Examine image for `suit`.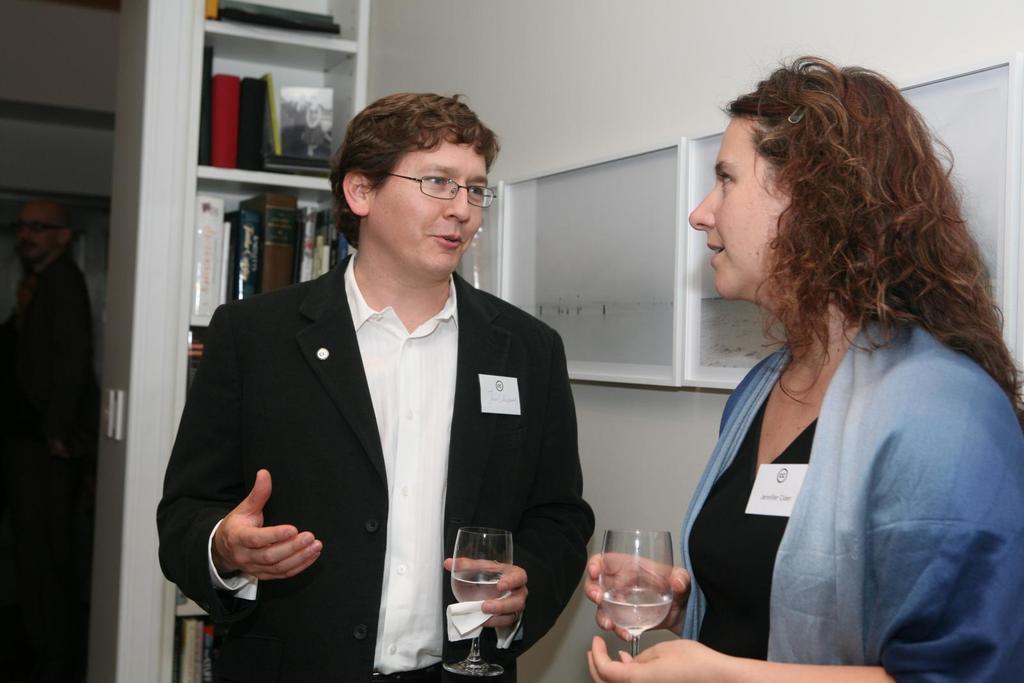
Examination result: (175,156,593,680).
